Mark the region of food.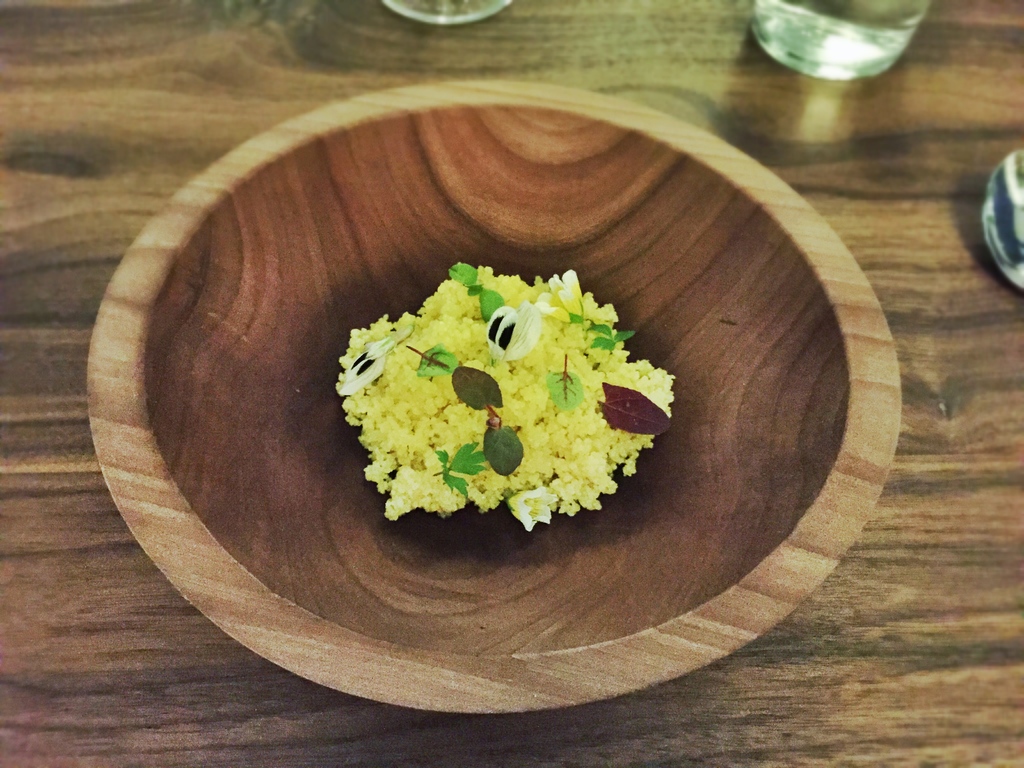
Region: 358/248/675/534.
